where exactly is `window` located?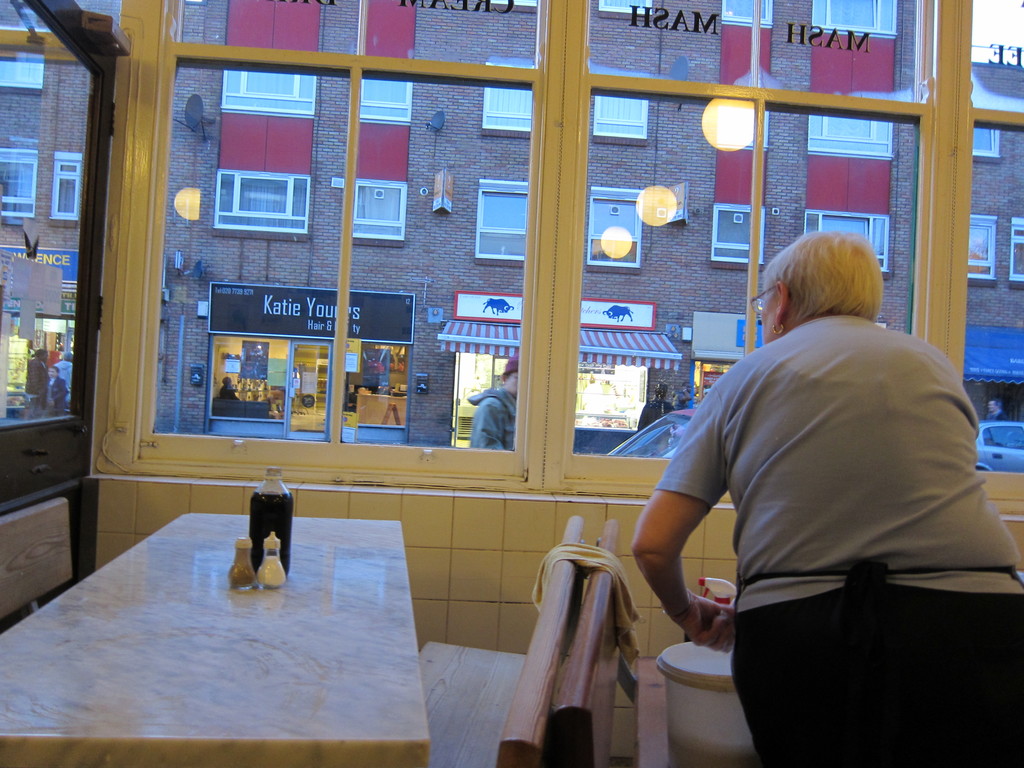
Its bounding box is detection(594, 1, 655, 20).
